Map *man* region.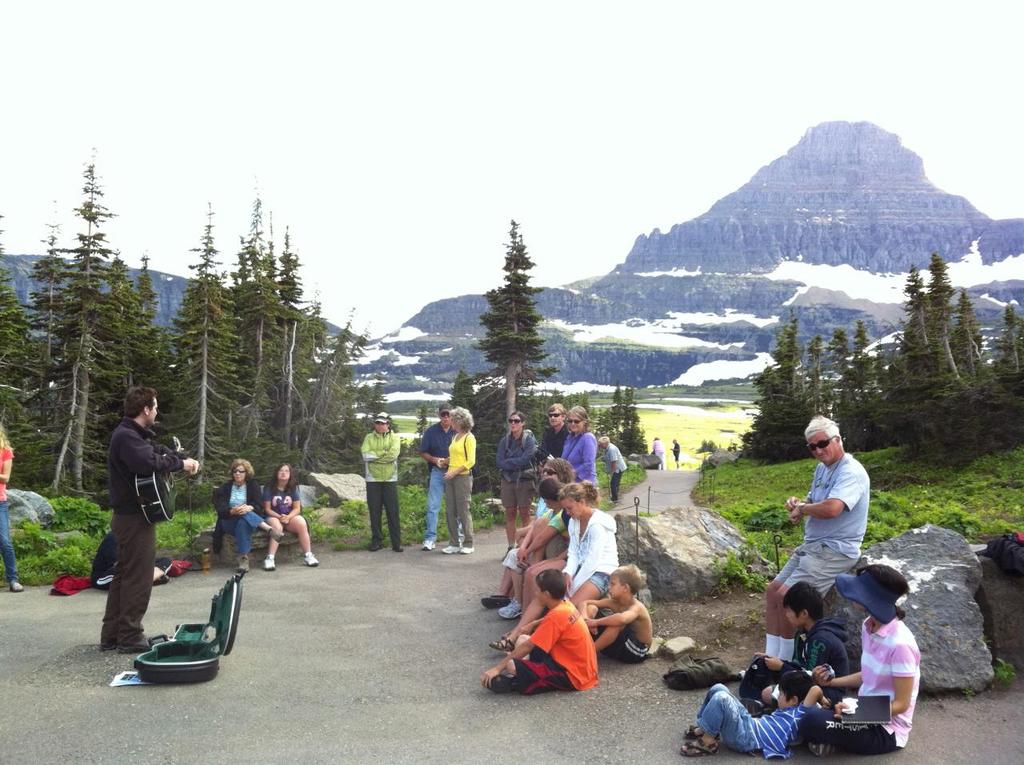
Mapped to 597:435:625:510.
